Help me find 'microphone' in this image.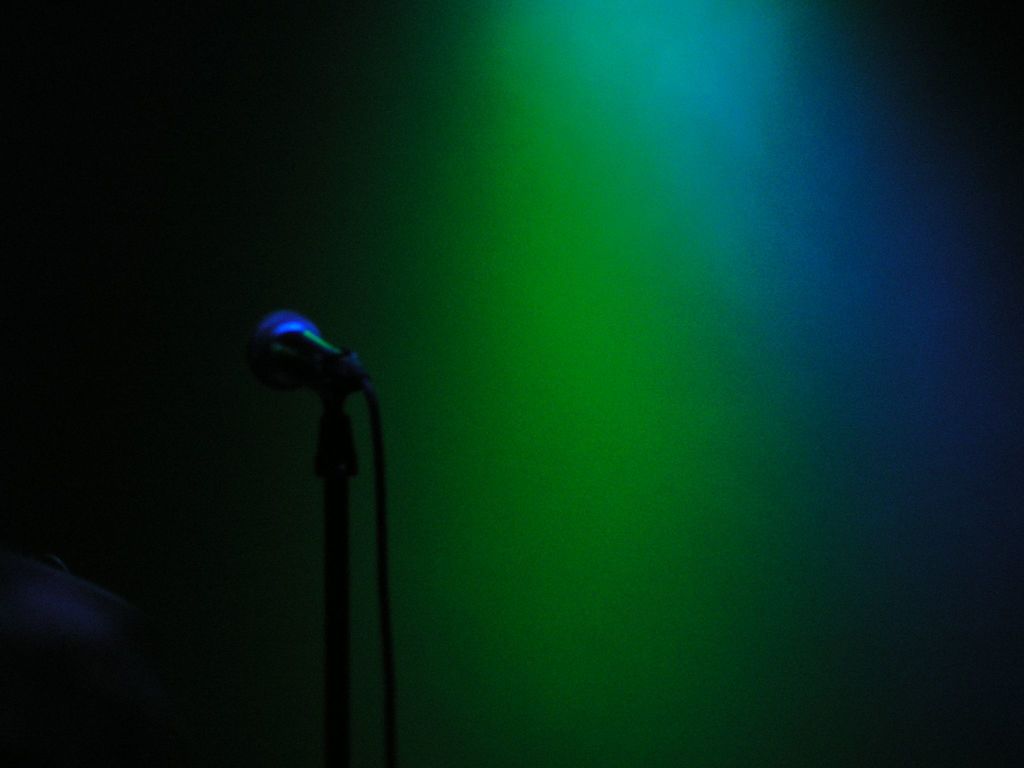
Found it: (241,315,392,428).
